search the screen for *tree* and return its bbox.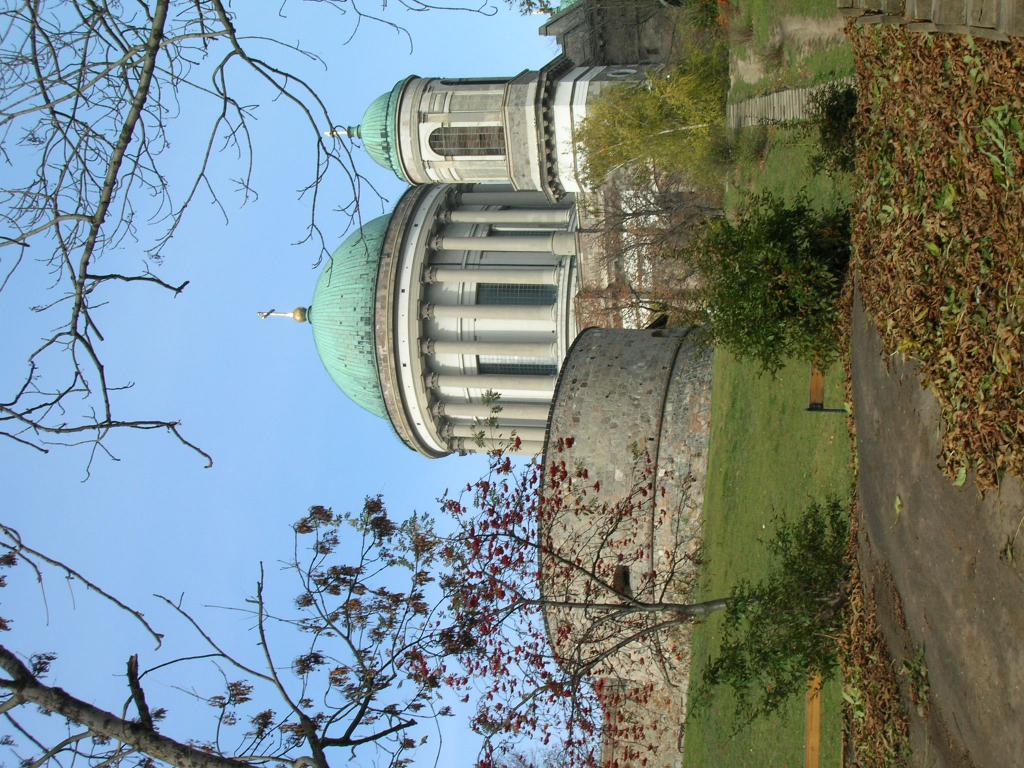
Found: bbox=(0, 0, 498, 484).
